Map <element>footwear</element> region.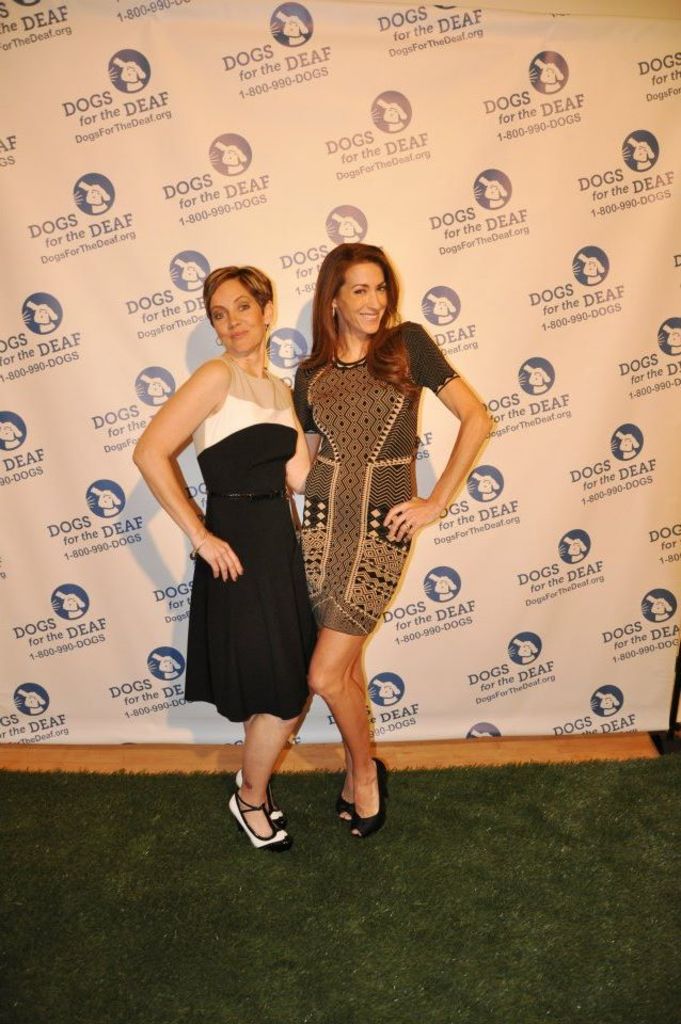
Mapped to 233/762/286/826.
